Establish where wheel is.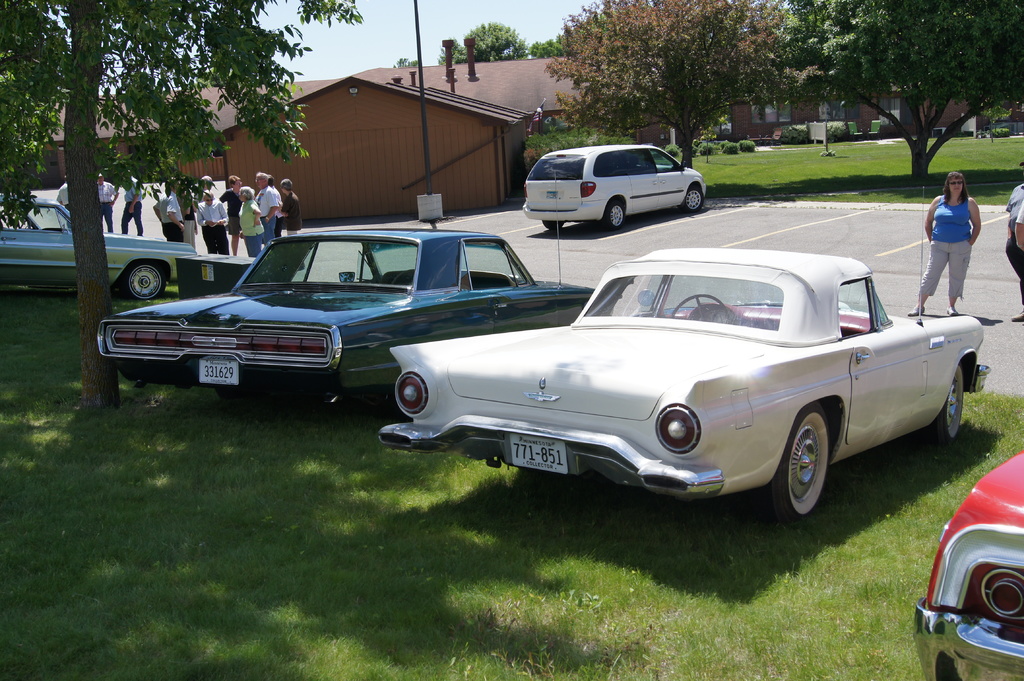
Established at bbox=(124, 263, 166, 303).
